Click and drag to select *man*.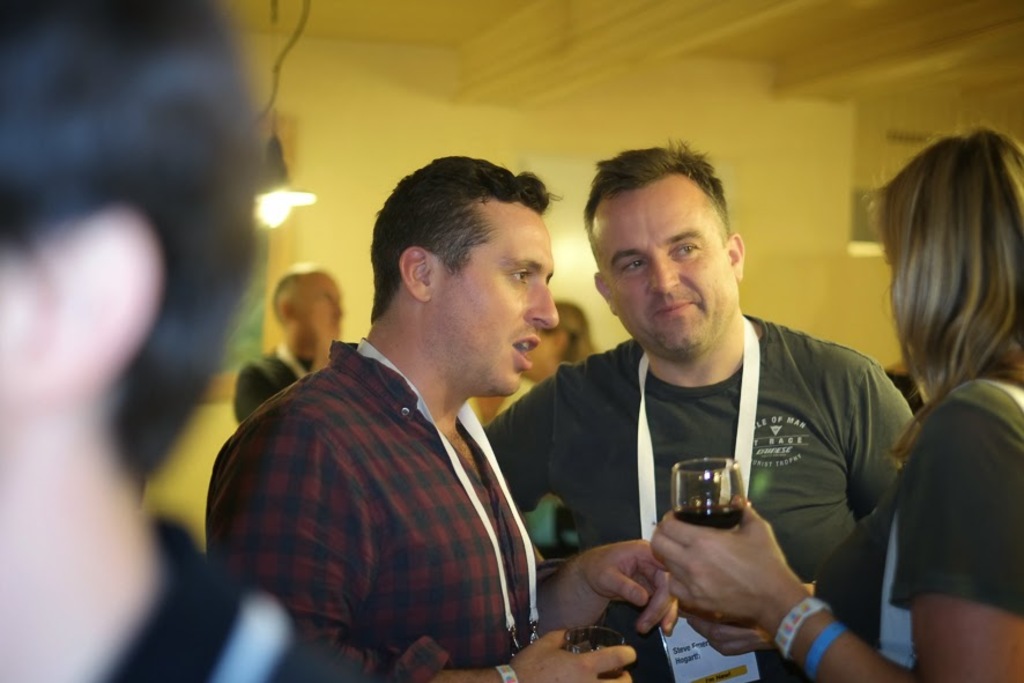
Selection: {"left": 475, "top": 132, "right": 925, "bottom": 682}.
